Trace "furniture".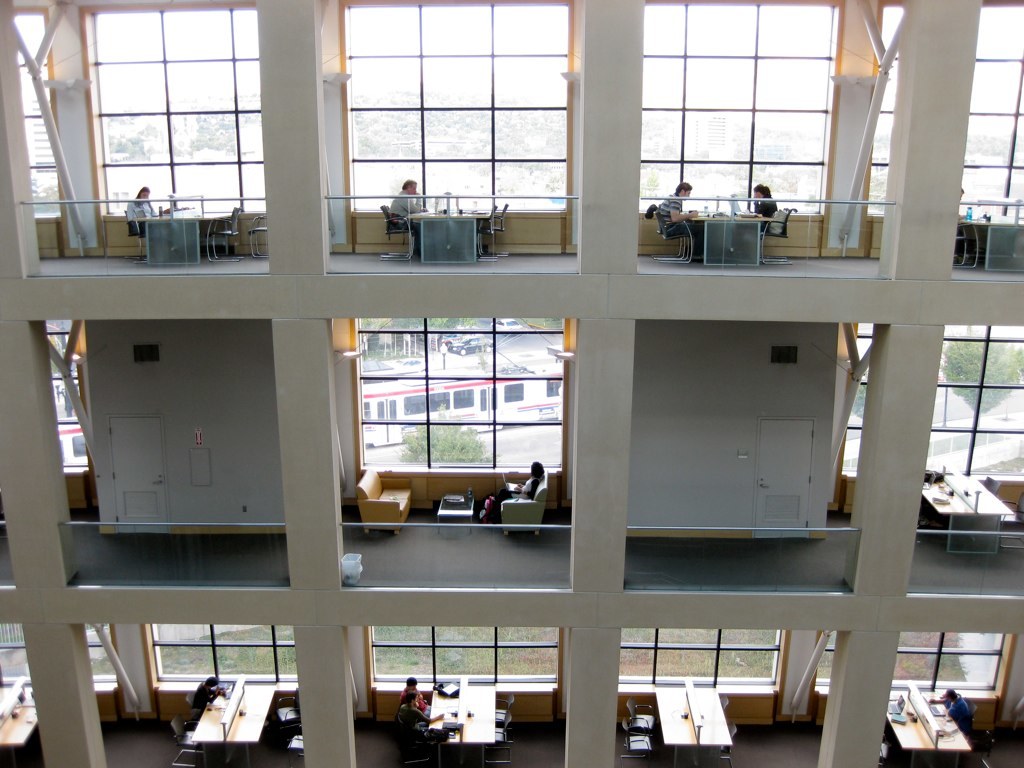
Traced to region(286, 731, 305, 760).
